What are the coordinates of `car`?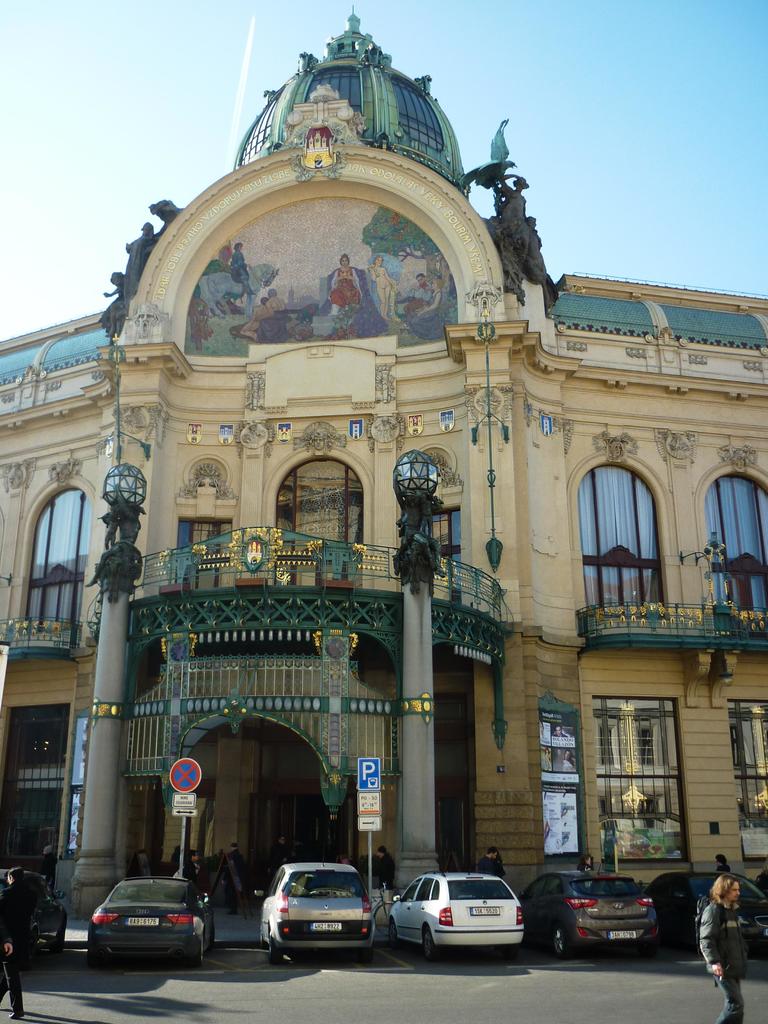
pyautogui.locateOnScreen(75, 880, 213, 969).
